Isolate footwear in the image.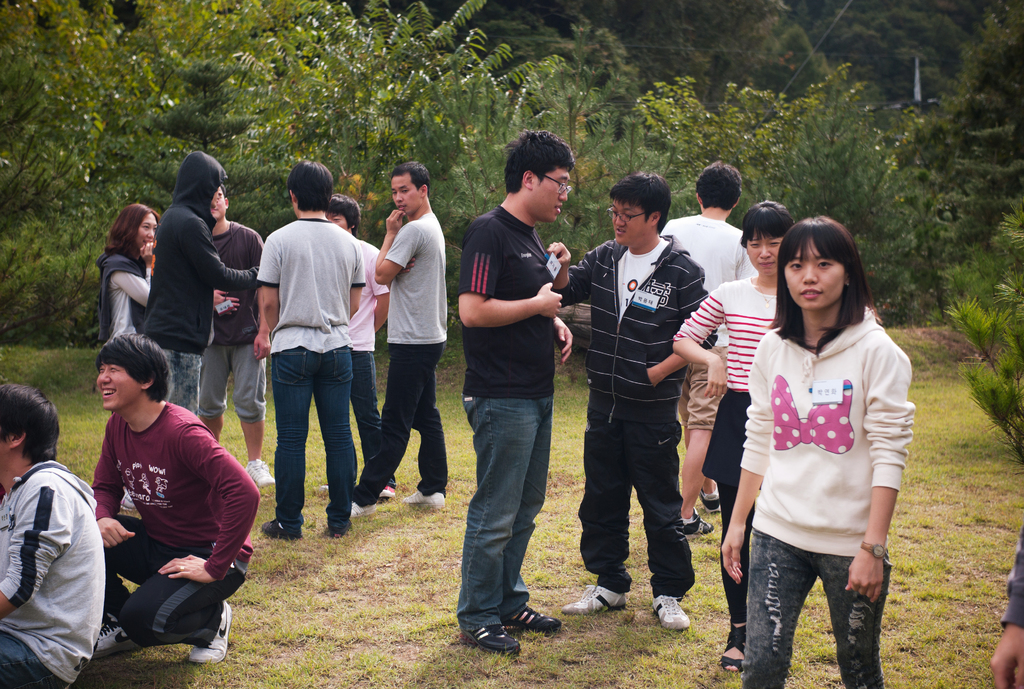
Isolated region: box=[260, 514, 304, 540].
